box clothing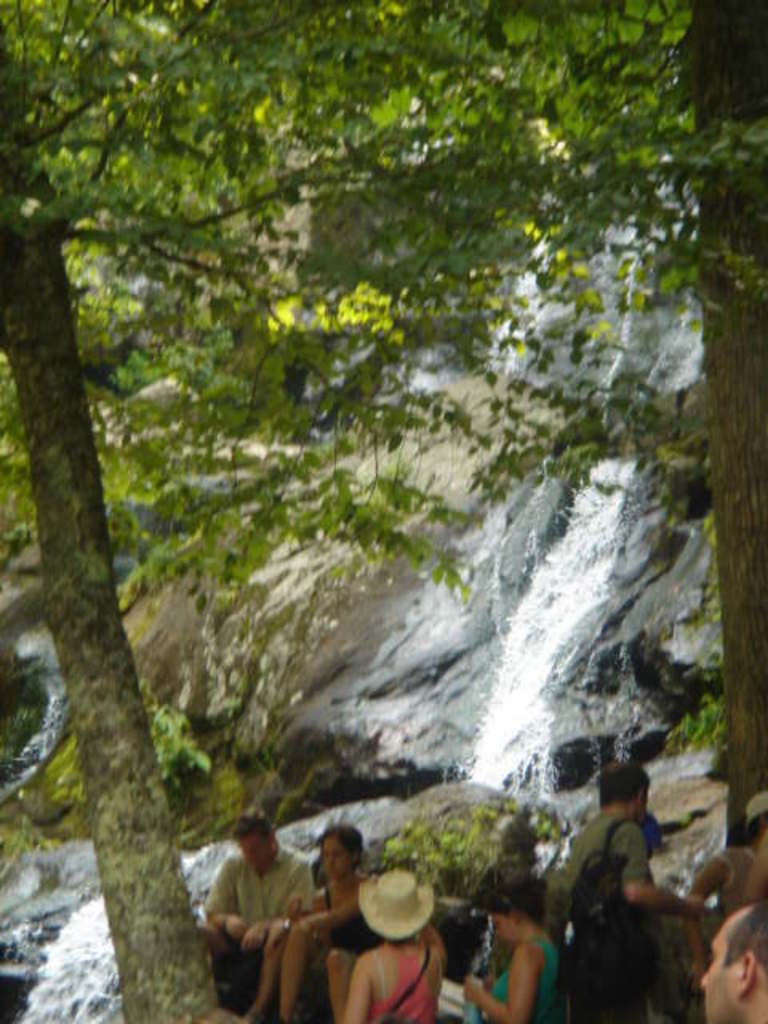
(left=358, top=933, right=448, bottom=1022)
